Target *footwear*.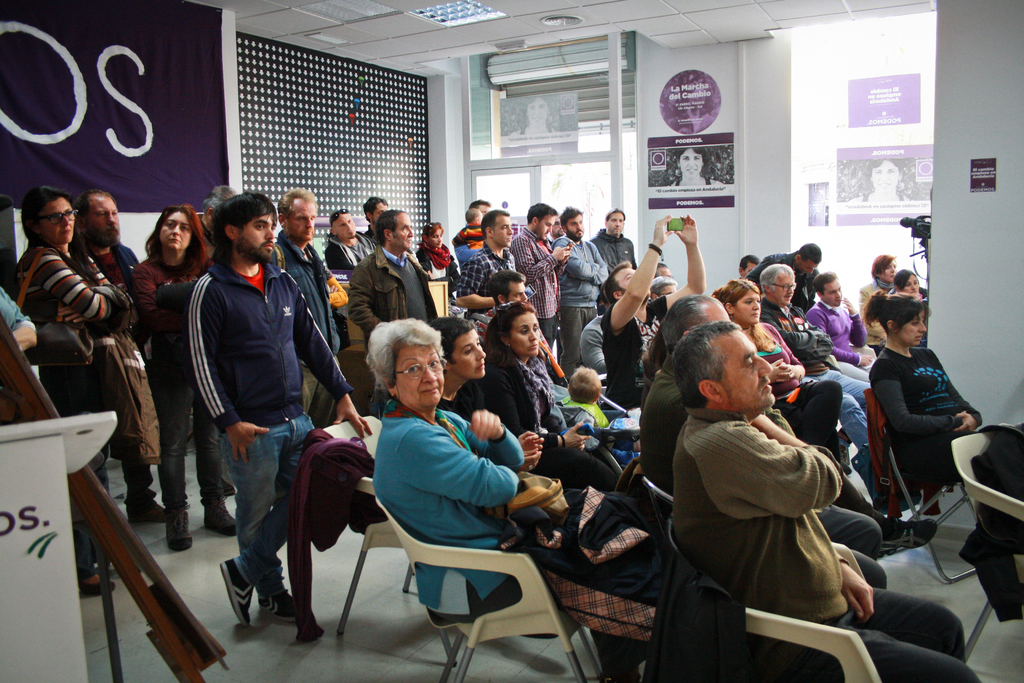
Target region: <bbox>171, 504, 195, 556</bbox>.
